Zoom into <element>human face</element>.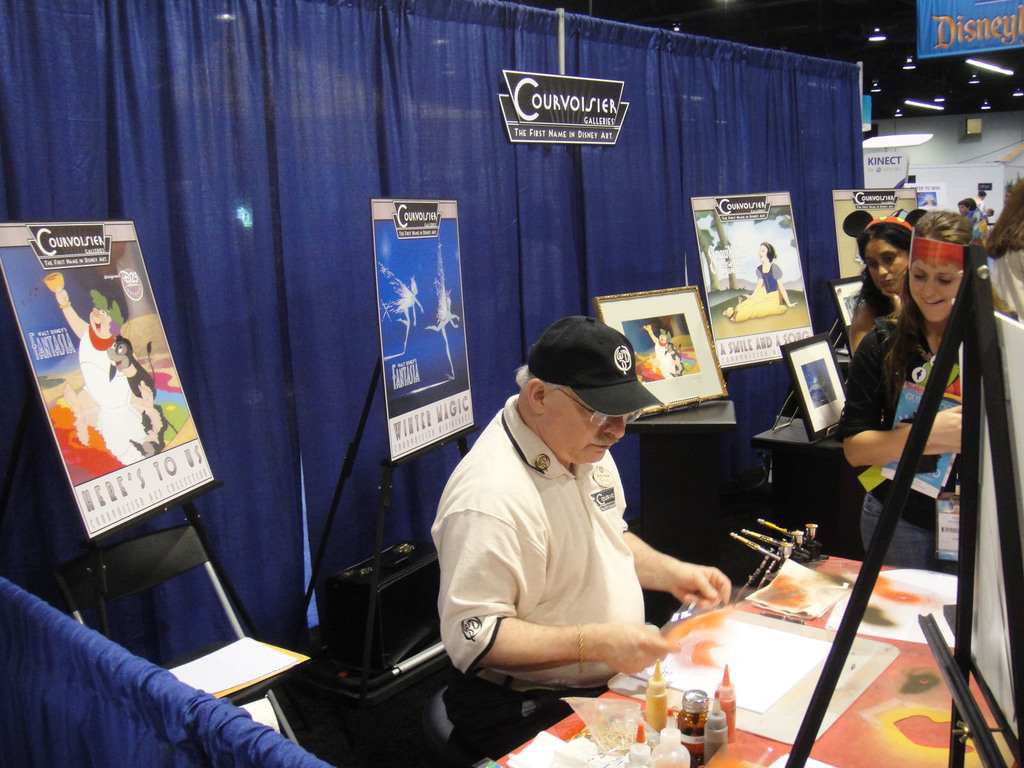
Zoom target: region(903, 260, 963, 324).
